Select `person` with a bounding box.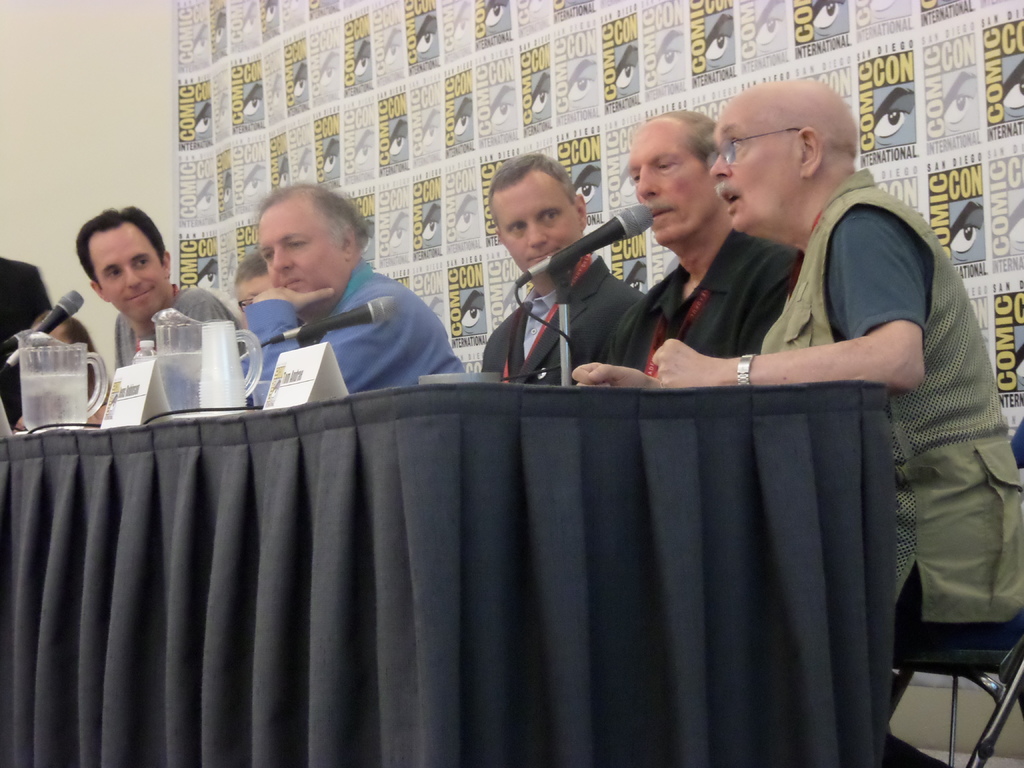
643 77 1023 767.
